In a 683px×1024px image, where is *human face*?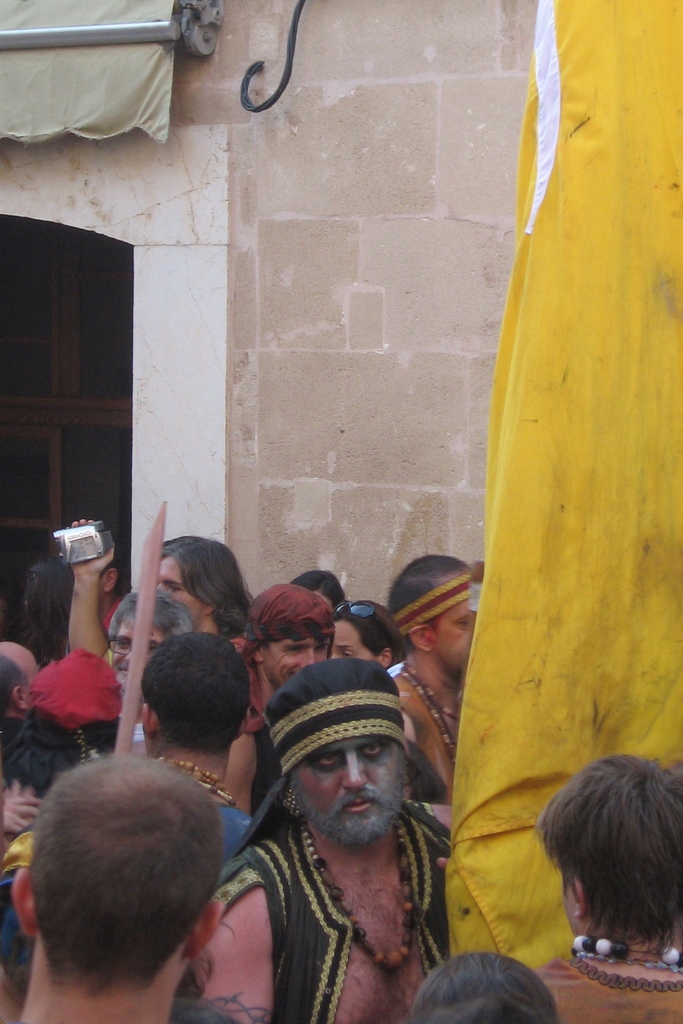
bbox=[431, 596, 481, 675].
